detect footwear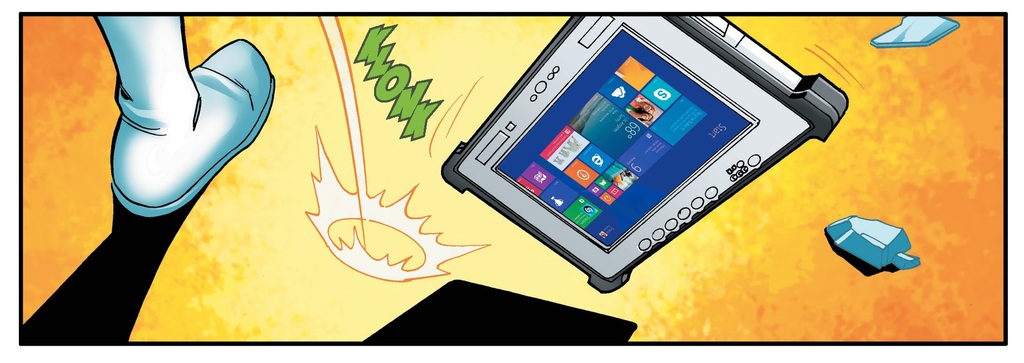
bbox(49, 22, 300, 259)
